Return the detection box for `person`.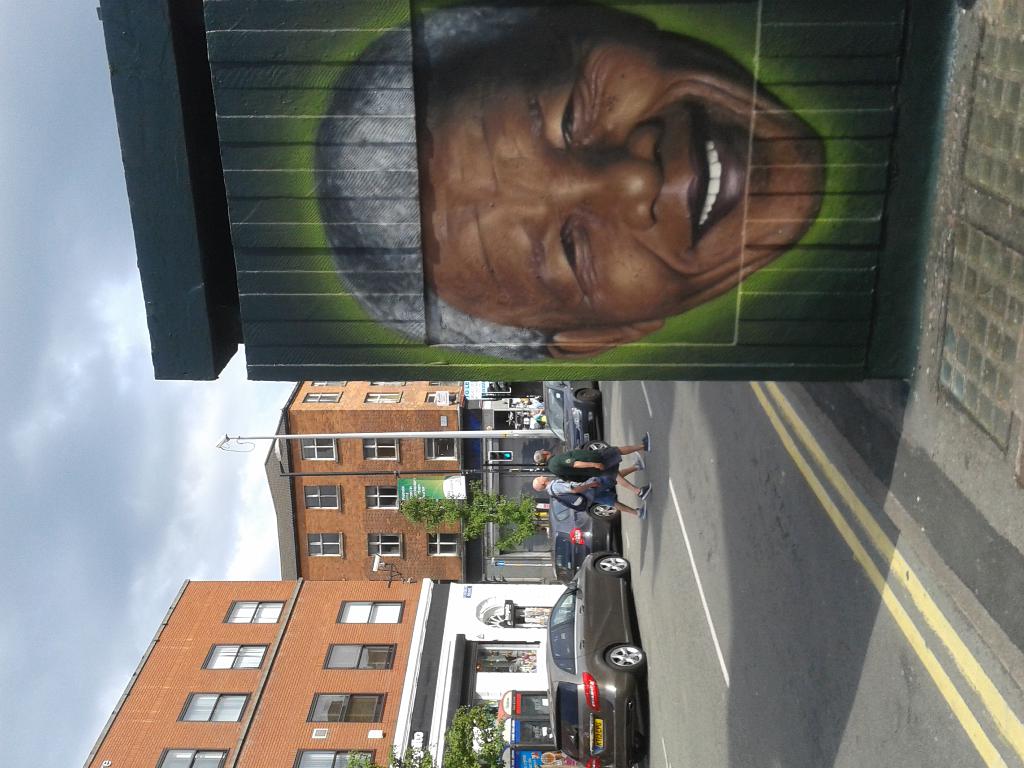
(x1=527, y1=467, x2=653, y2=523).
